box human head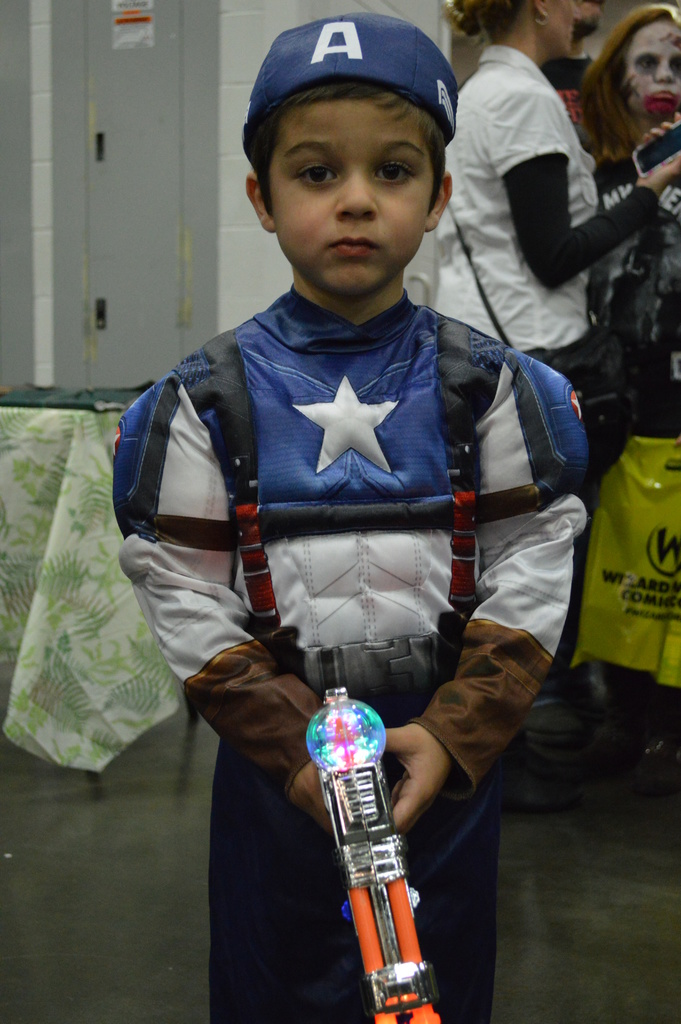
<region>462, 0, 581, 61</region>
